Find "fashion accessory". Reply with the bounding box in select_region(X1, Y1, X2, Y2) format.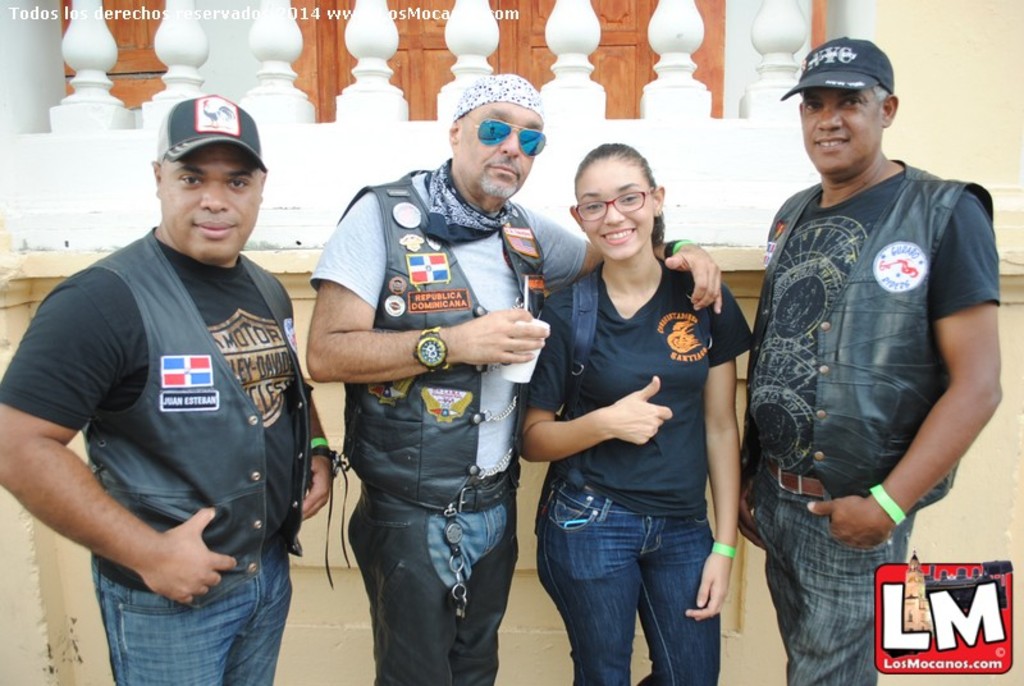
select_region(710, 539, 735, 557).
